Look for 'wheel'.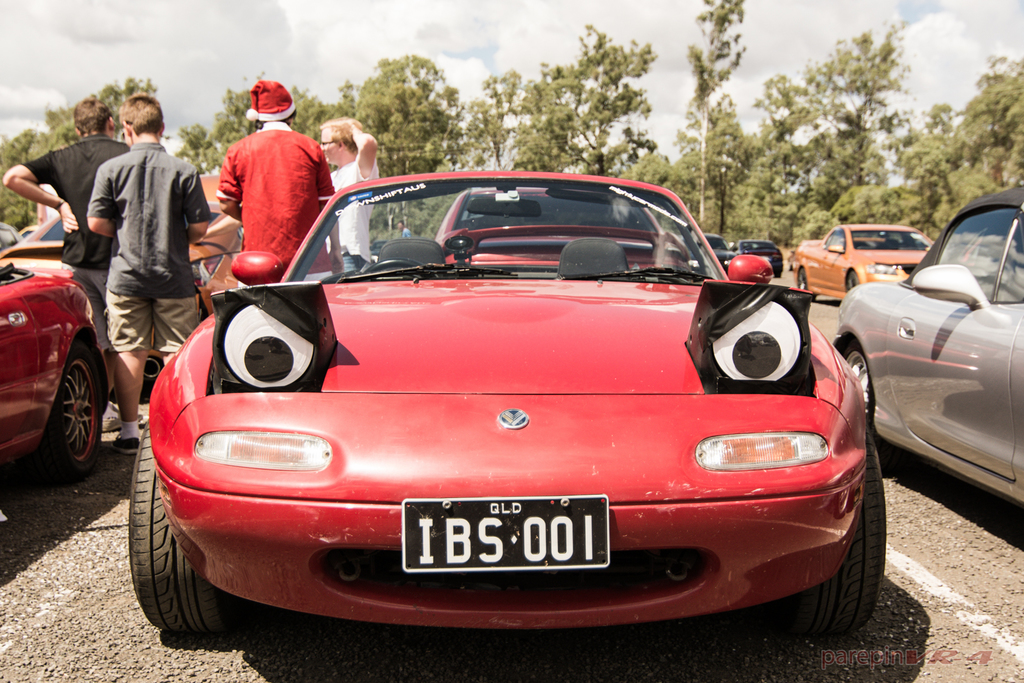
Found: {"left": 131, "top": 421, "right": 222, "bottom": 643}.
